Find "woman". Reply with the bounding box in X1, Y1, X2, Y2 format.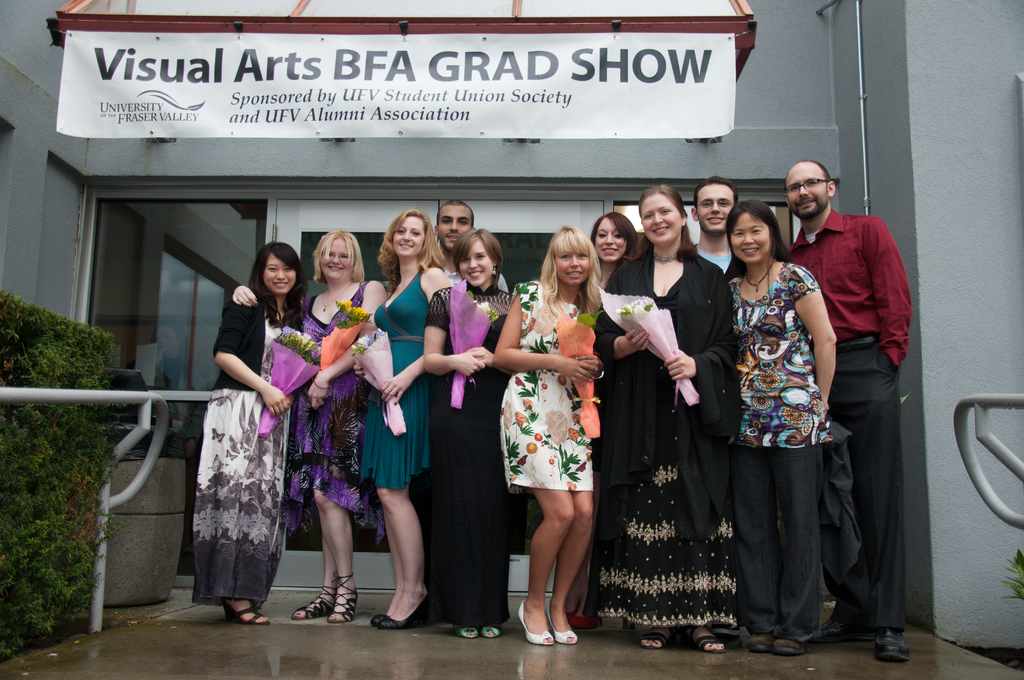
596, 177, 741, 655.
